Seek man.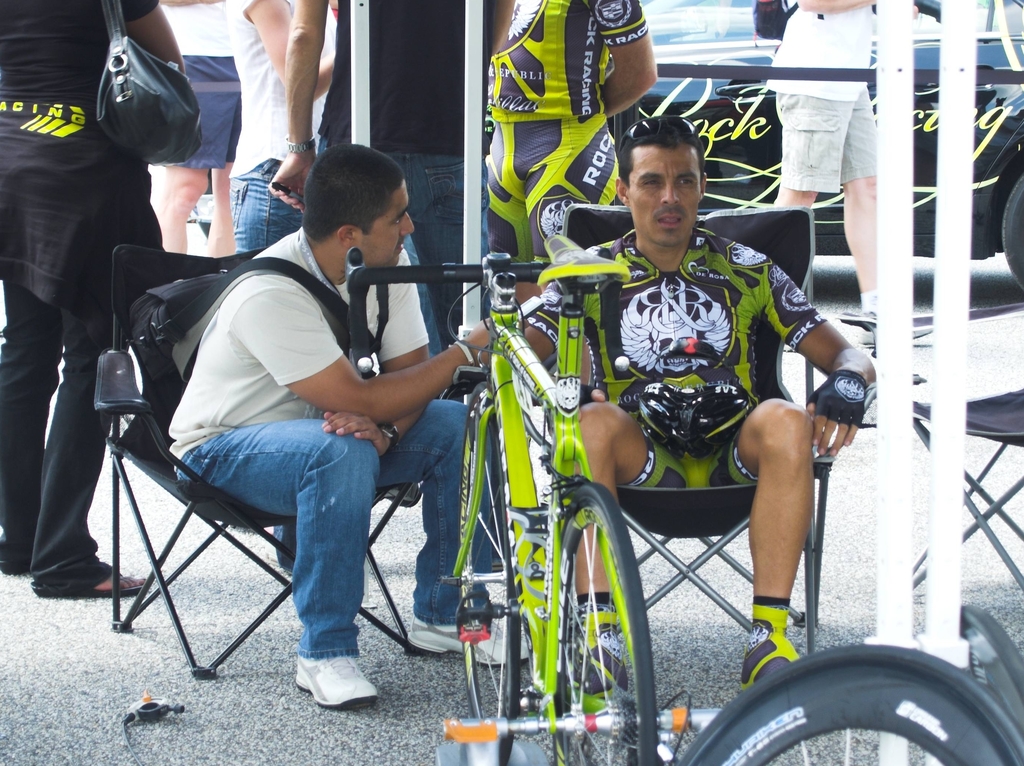
region(511, 113, 879, 691).
